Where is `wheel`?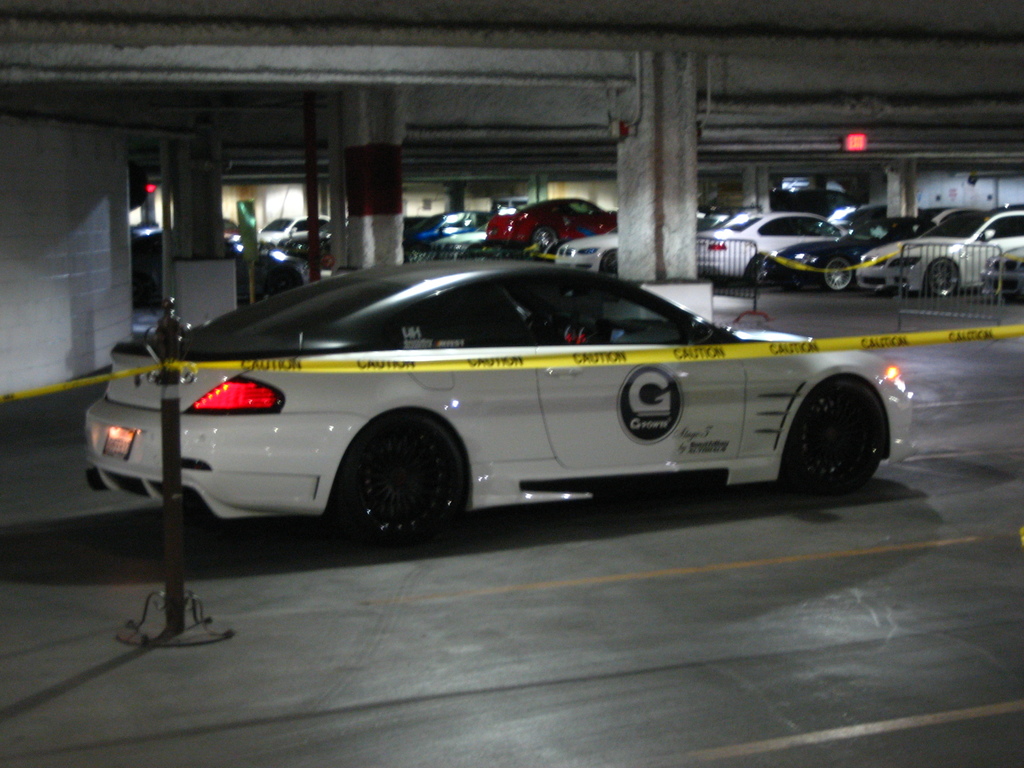
region(603, 252, 619, 272).
